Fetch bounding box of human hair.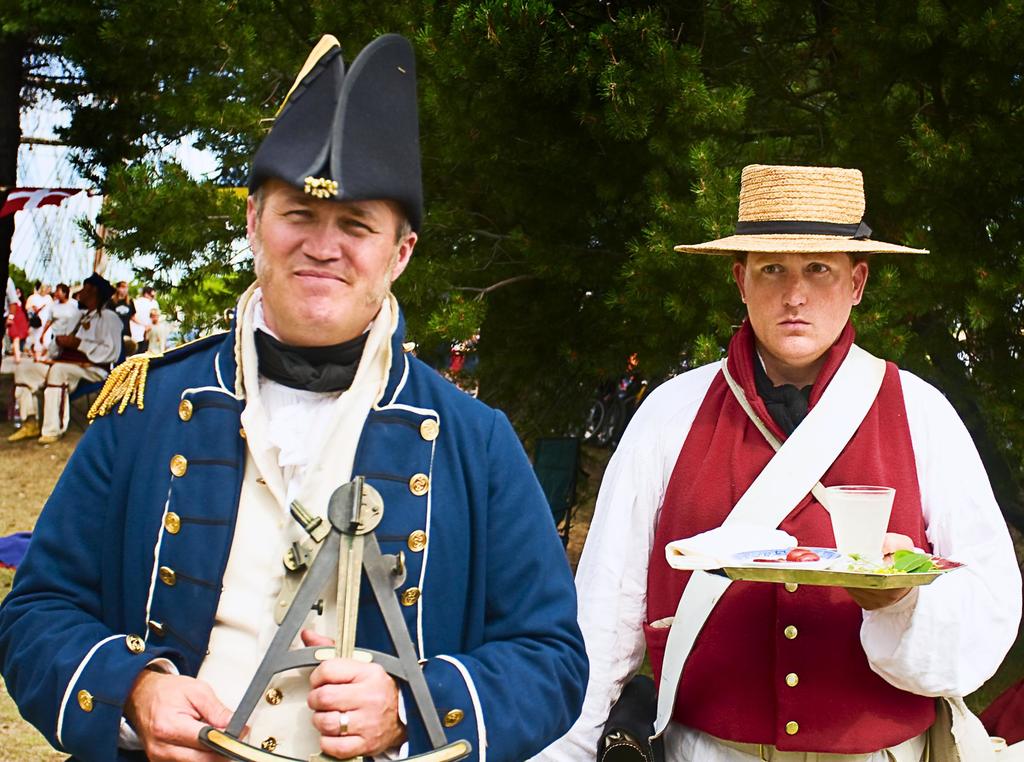
Bbox: BBox(249, 195, 413, 241).
